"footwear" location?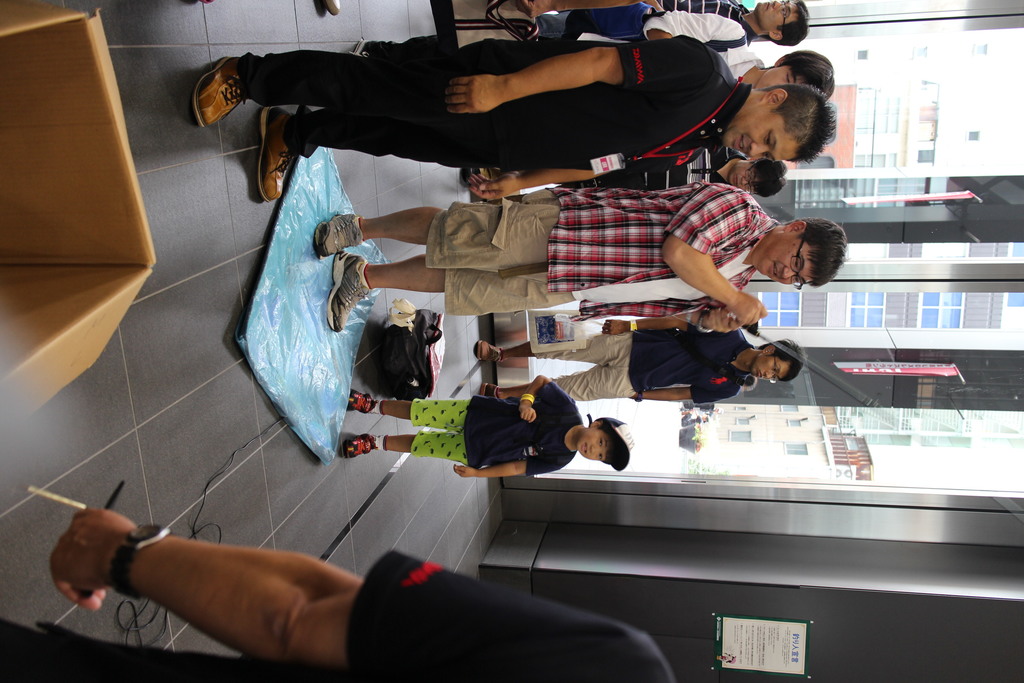
<region>344, 386, 367, 413</region>
